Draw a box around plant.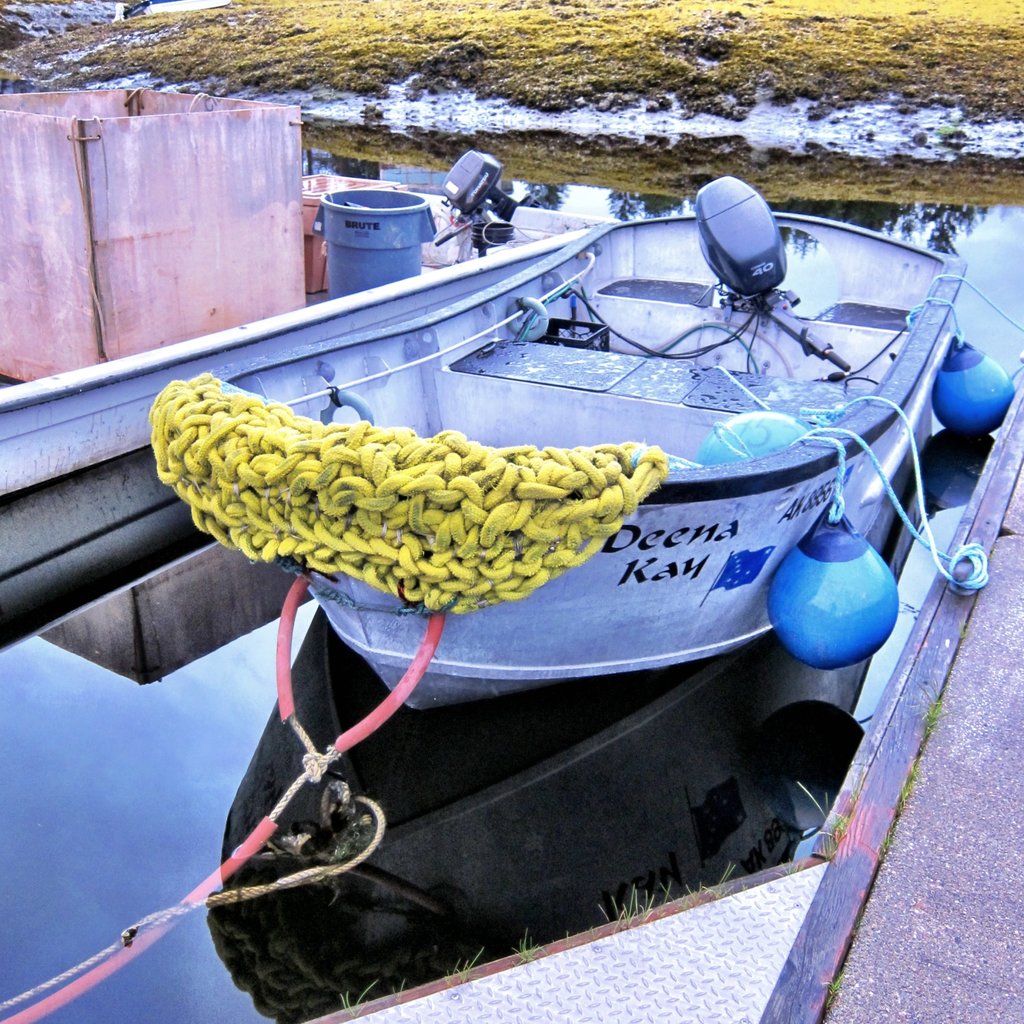
{"left": 445, "top": 942, "right": 486, "bottom": 986}.
